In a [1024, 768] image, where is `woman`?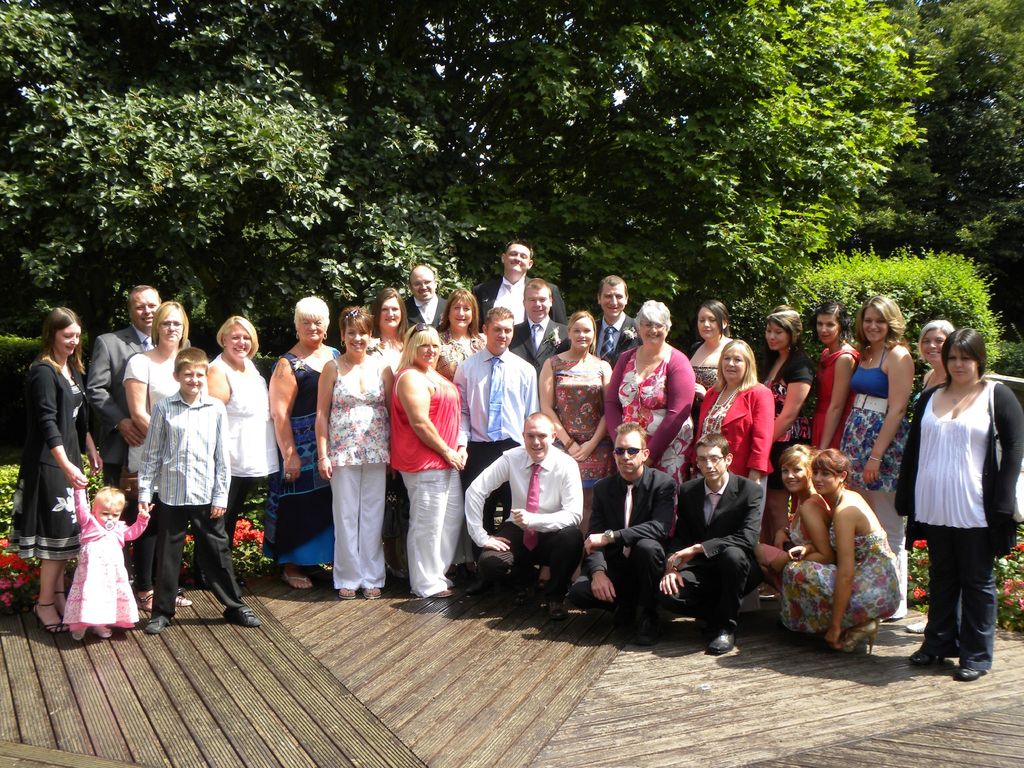
box(118, 301, 202, 607).
